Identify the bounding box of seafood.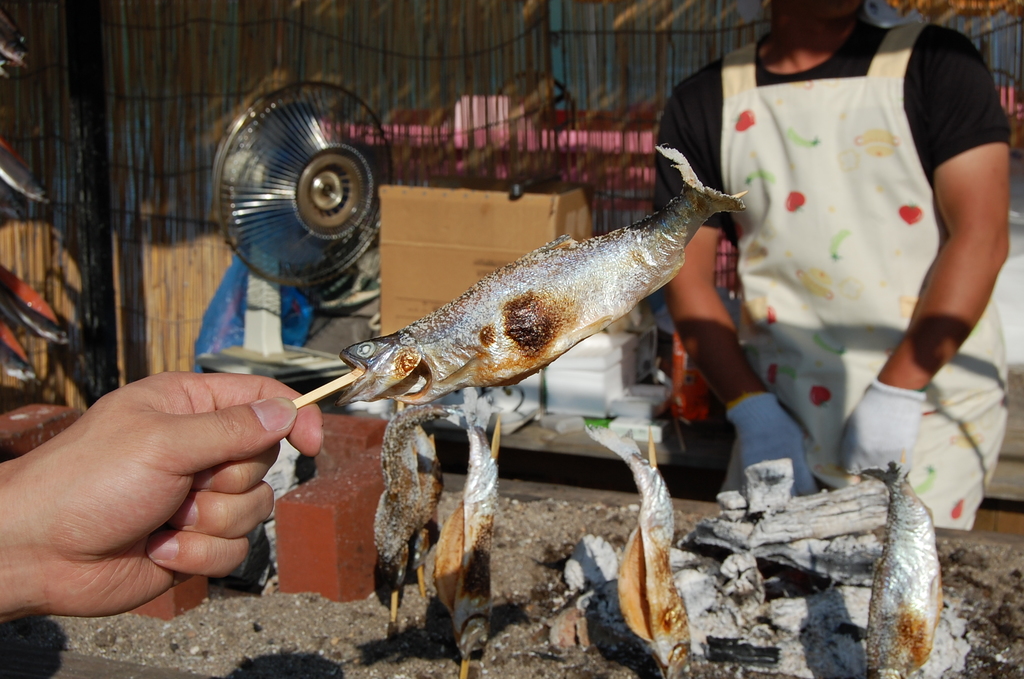
box(369, 398, 450, 610).
